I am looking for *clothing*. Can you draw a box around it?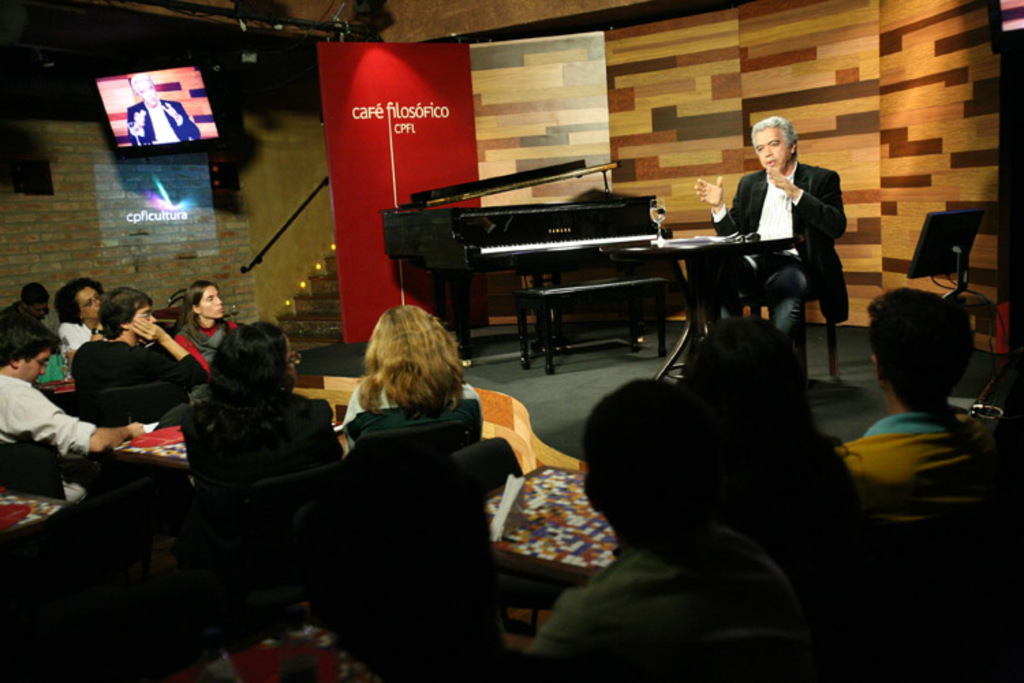
Sure, the bounding box is region(59, 324, 101, 348).
